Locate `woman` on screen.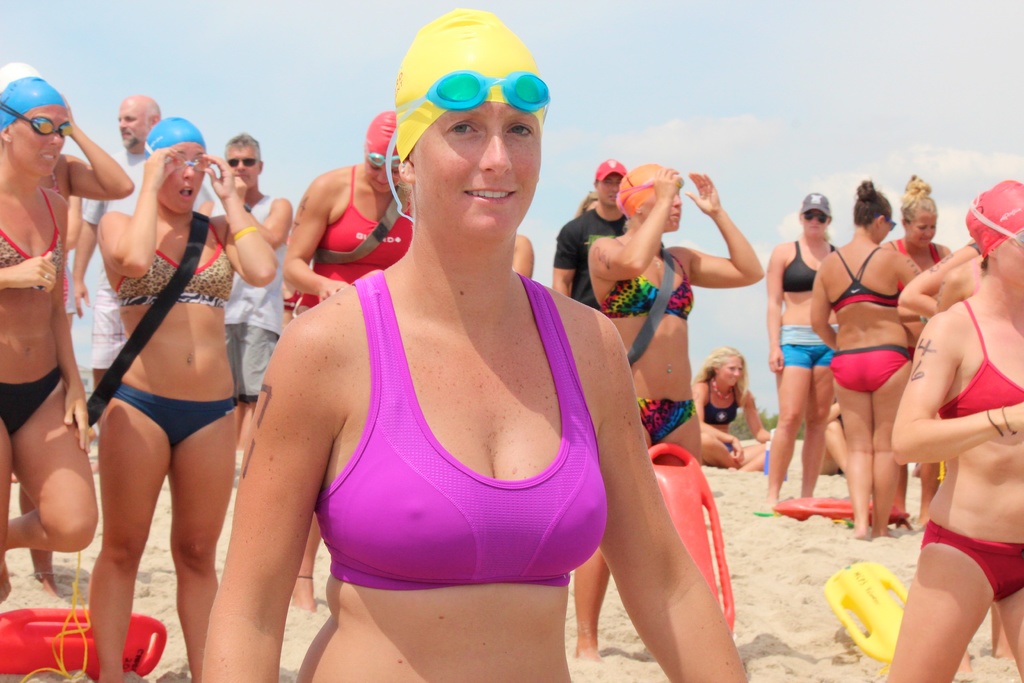
On screen at (817,384,847,476).
